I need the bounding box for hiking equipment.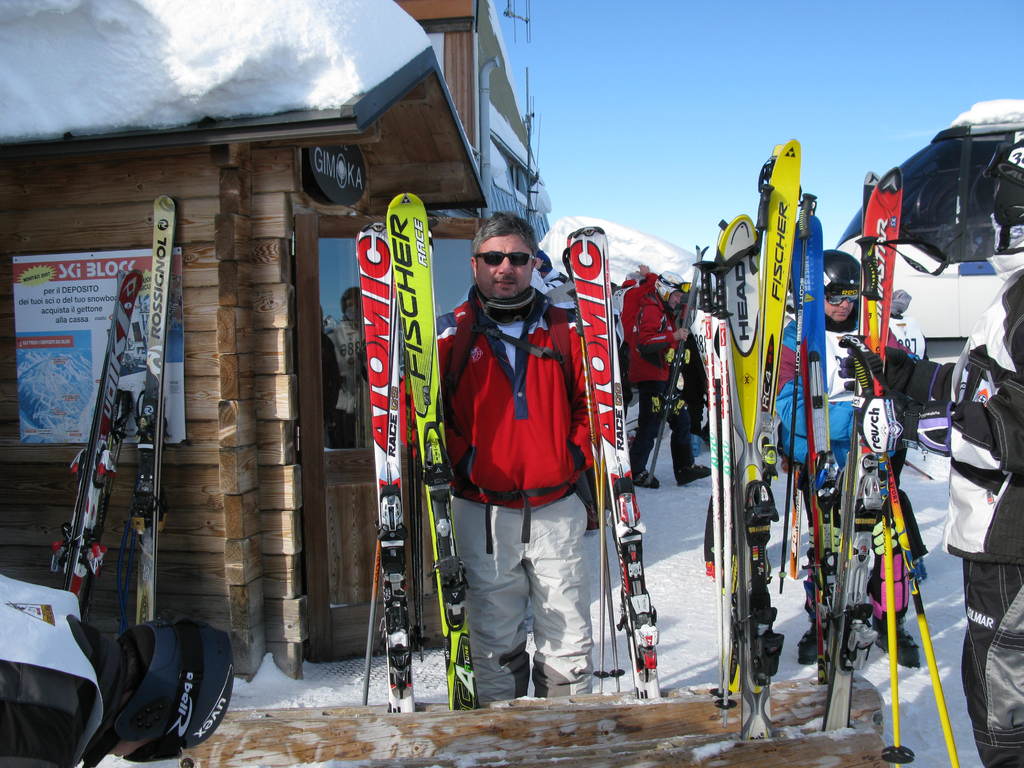
Here it is: [569, 270, 626, 696].
